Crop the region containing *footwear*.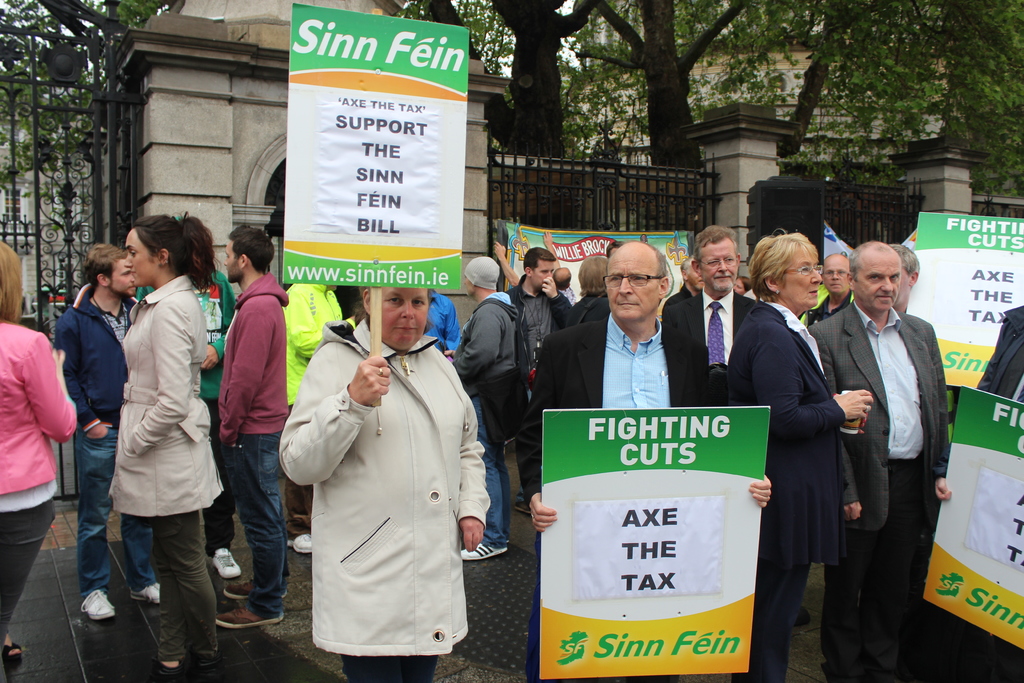
Crop region: pyautogui.locateOnScreen(4, 632, 31, 667).
